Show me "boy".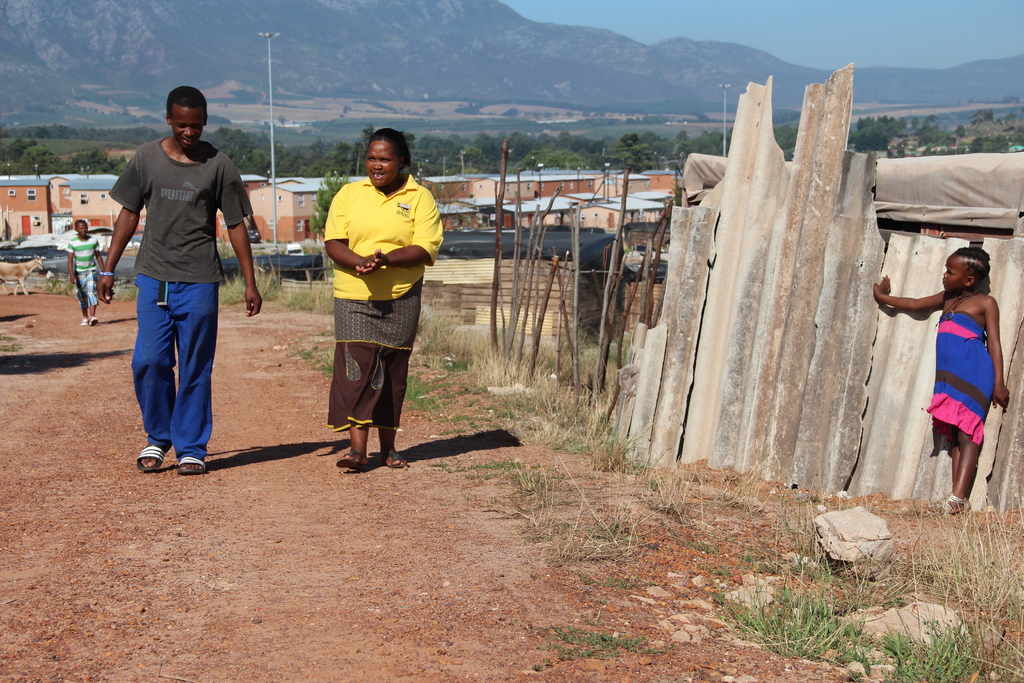
"boy" is here: select_region(95, 85, 263, 478).
